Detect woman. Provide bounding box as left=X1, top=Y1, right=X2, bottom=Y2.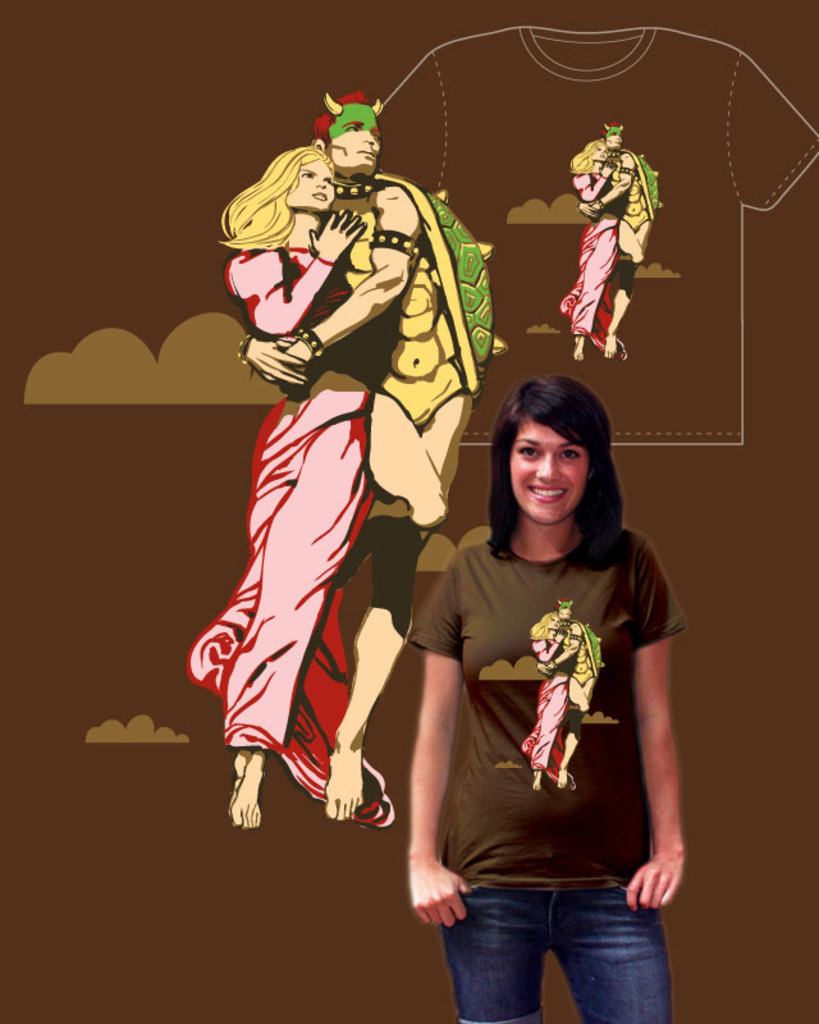
left=571, top=141, right=619, bottom=361.
